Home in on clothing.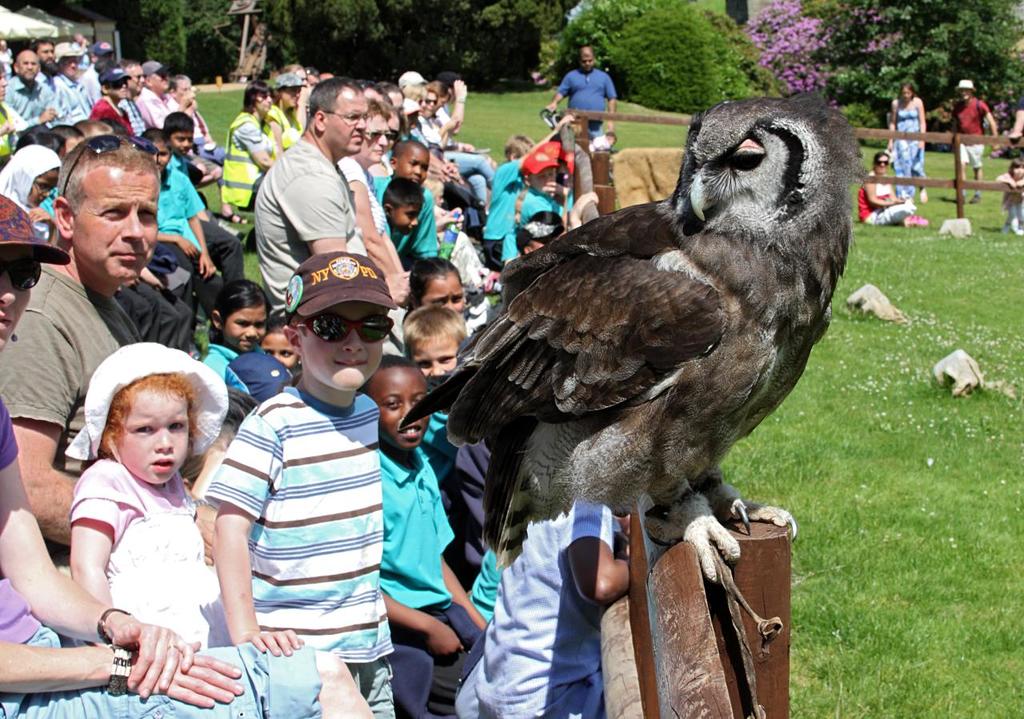
Homed in at box=[889, 107, 930, 206].
